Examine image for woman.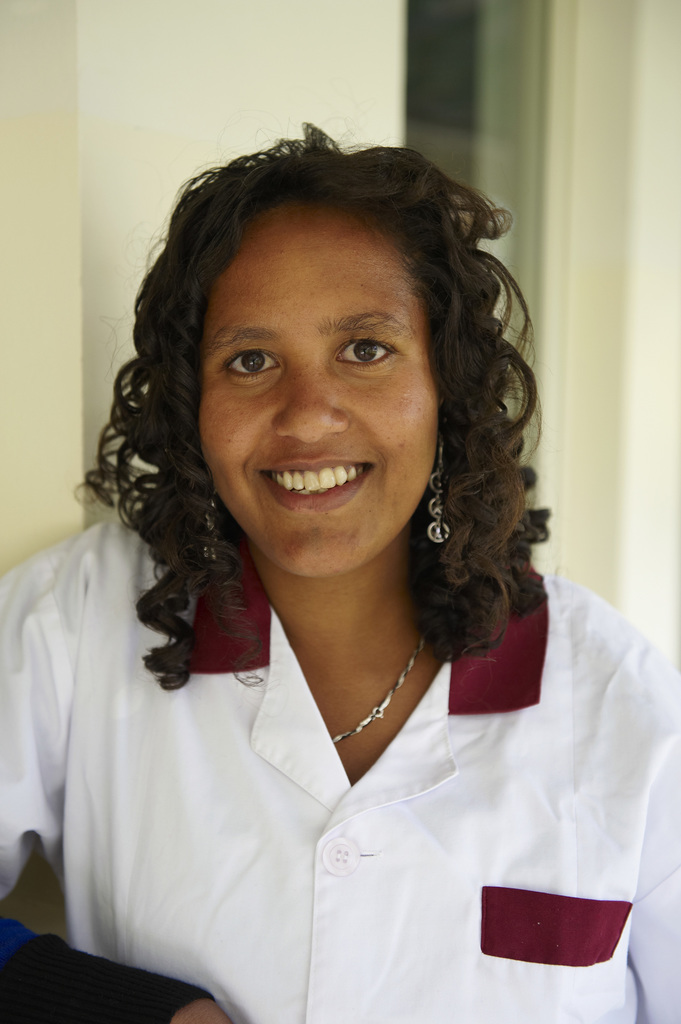
Examination result: l=24, t=143, r=655, b=991.
